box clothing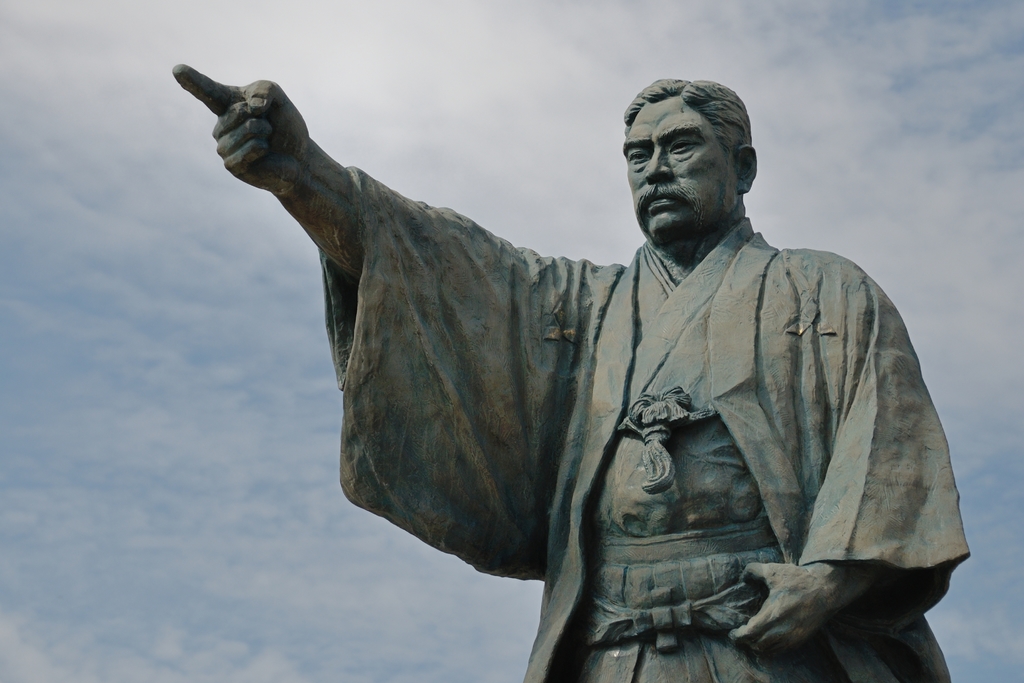
315,215,973,676
